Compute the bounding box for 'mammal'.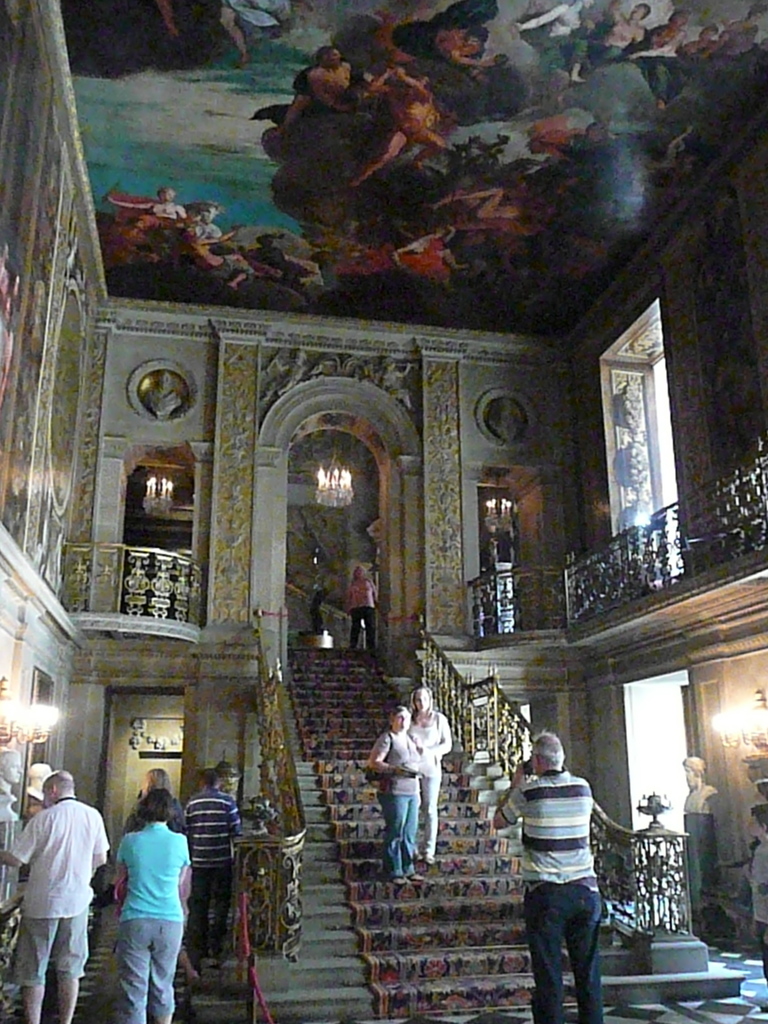
<bbox>347, 566, 379, 650</bbox>.
